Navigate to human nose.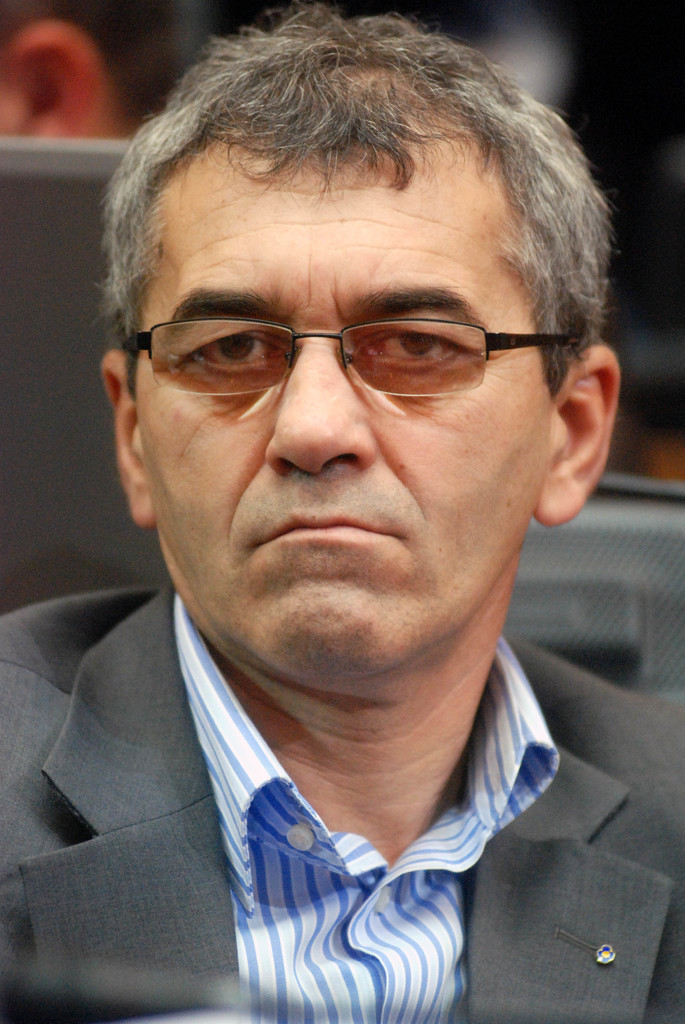
Navigation target: locate(258, 327, 379, 470).
